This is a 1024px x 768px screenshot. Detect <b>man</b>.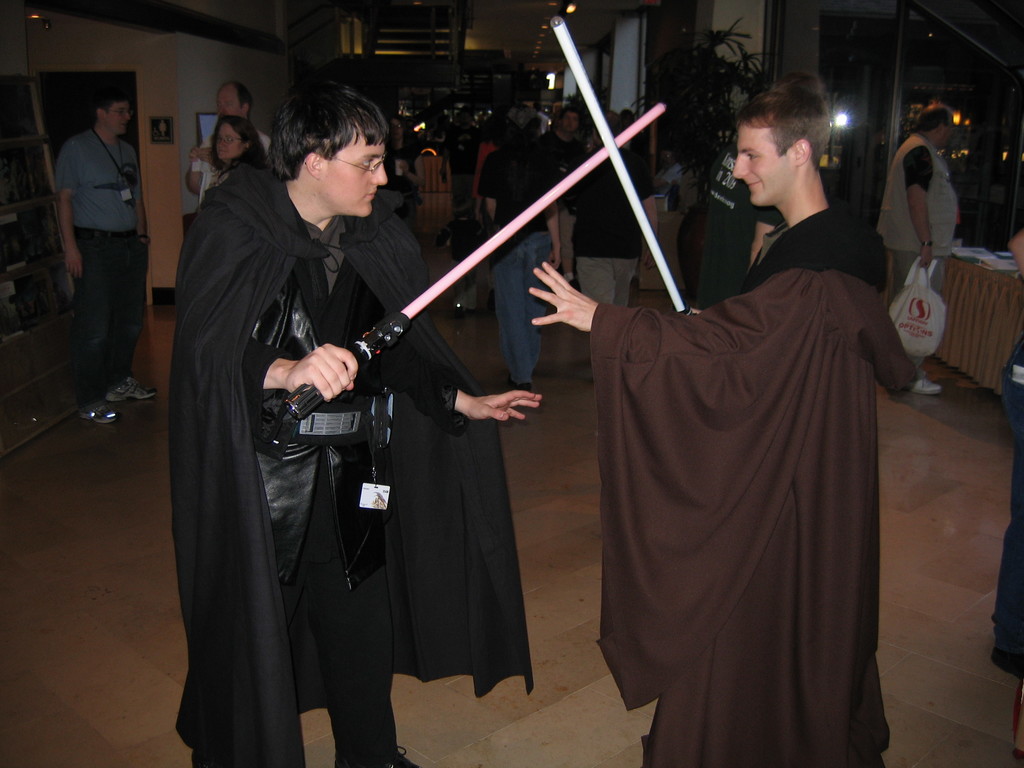
(x1=540, y1=103, x2=593, y2=285).
